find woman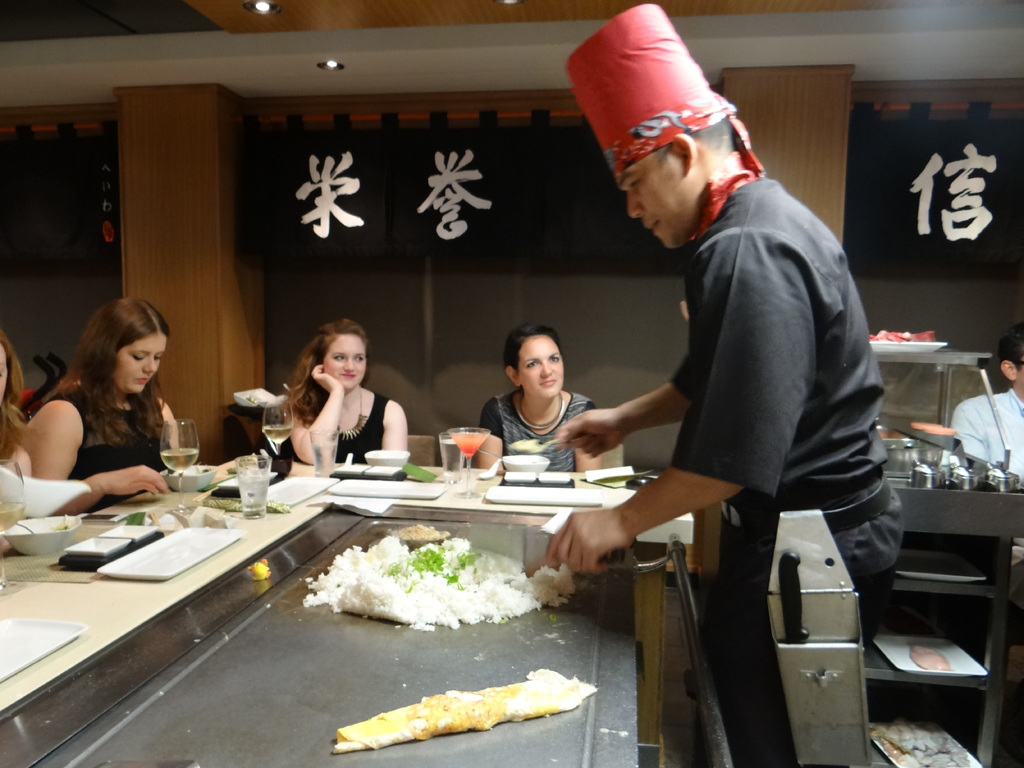
BBox(0, 325, 33, 483)
